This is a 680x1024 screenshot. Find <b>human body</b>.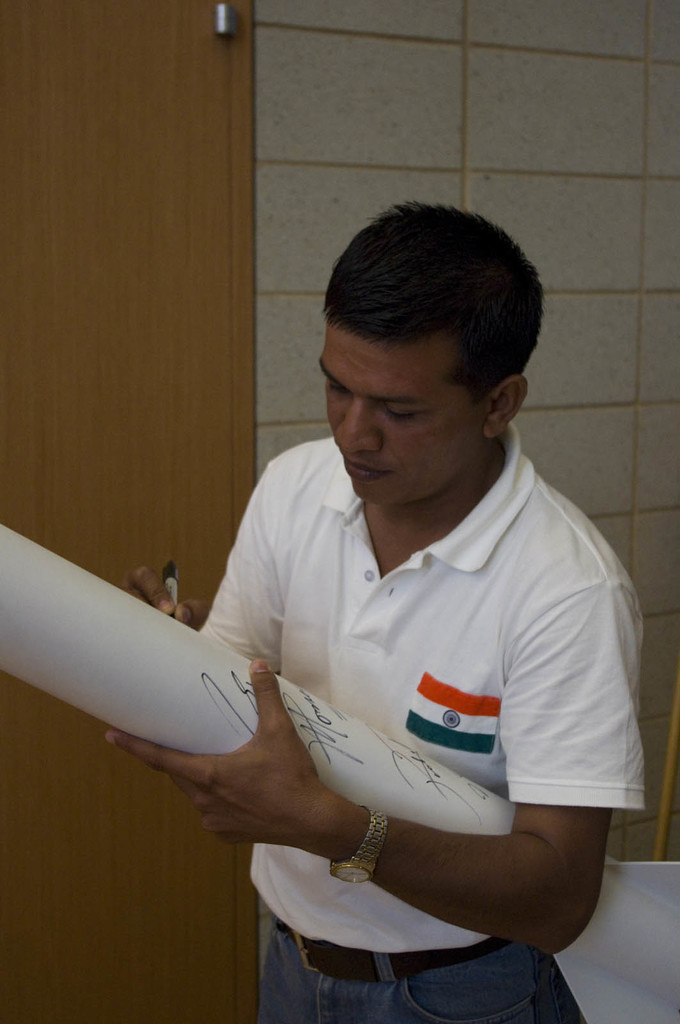
Bounding box: (left=179, top=204, right=660, bottom=1006).
